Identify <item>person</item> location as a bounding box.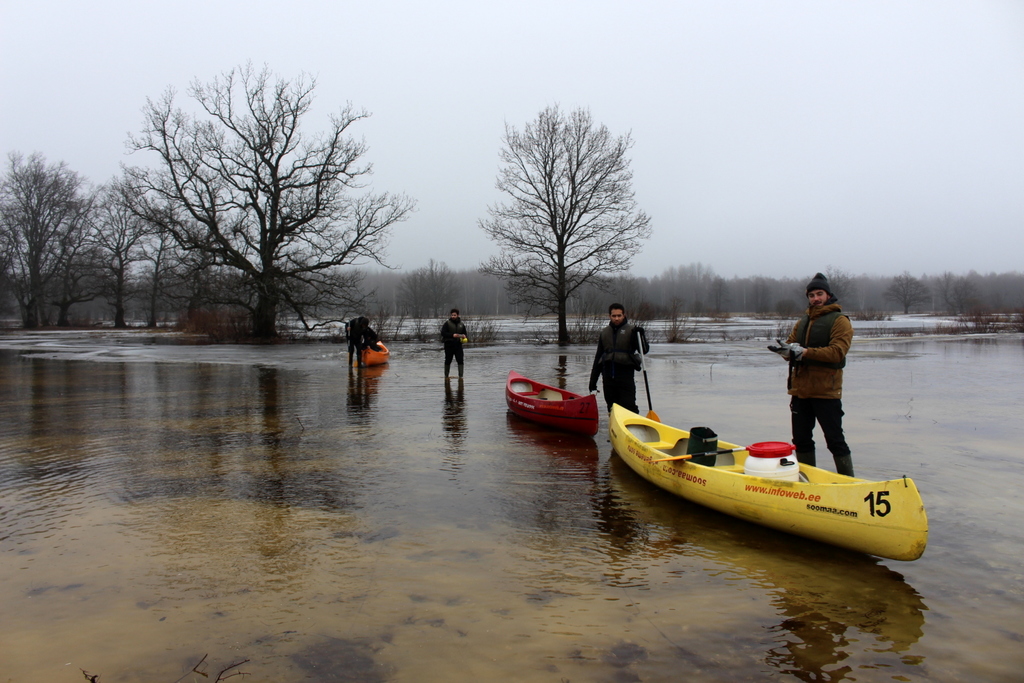
[340, 311, 380, 374].
